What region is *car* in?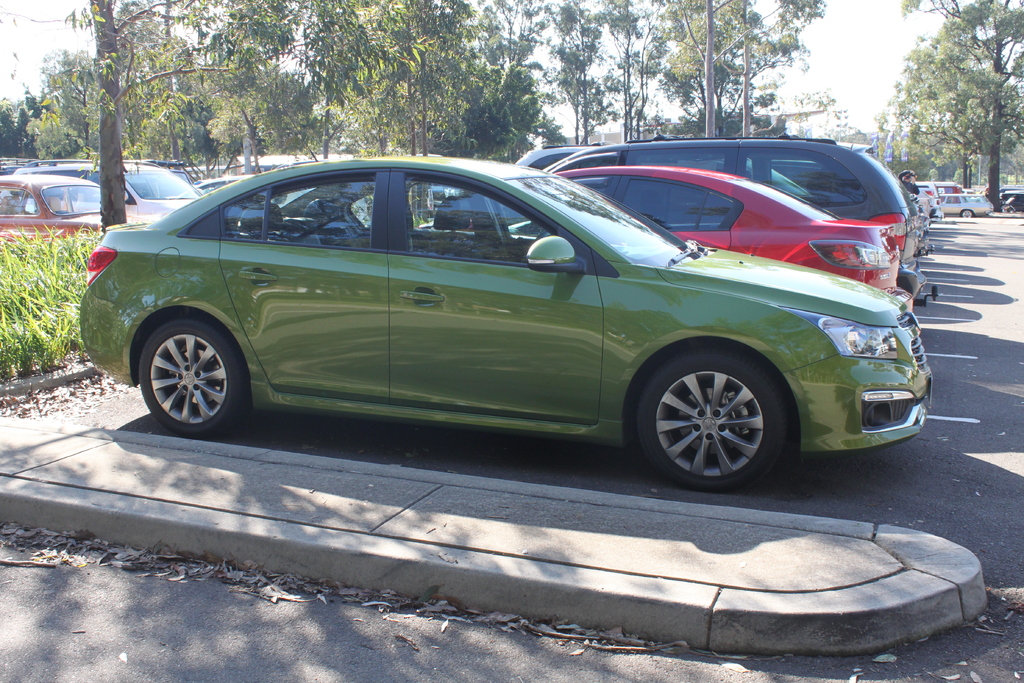
[left=0, top=172, right=161, bottom=243].
